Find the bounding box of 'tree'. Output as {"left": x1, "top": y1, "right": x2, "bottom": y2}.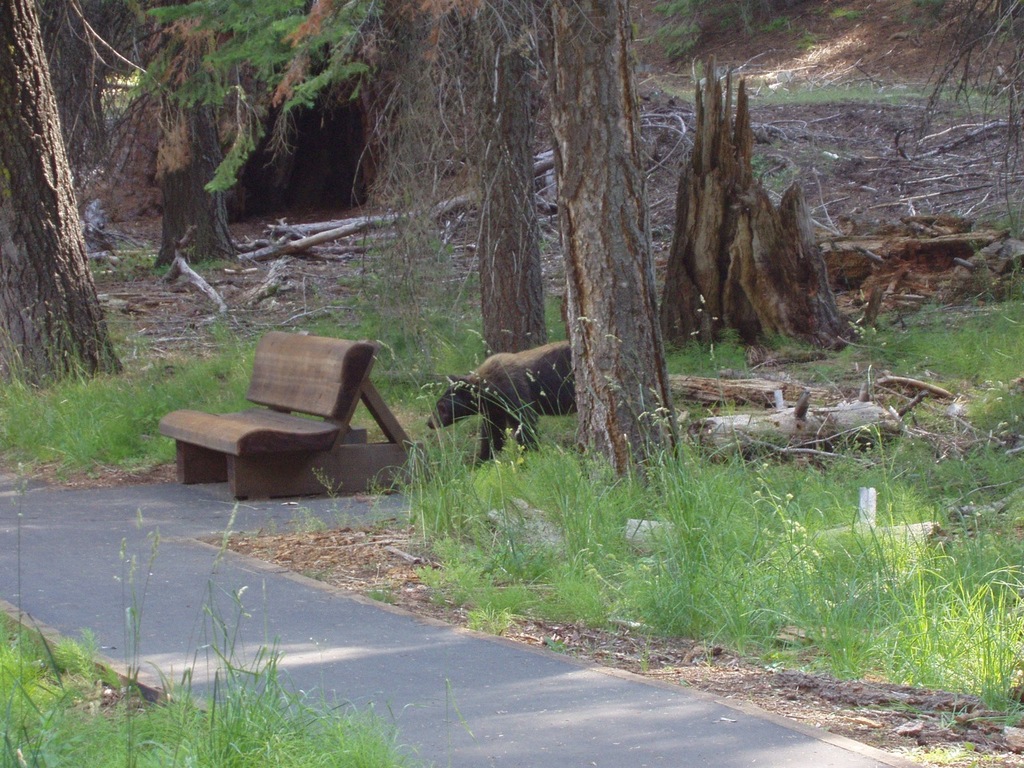
{"left": 9, "top": 47, "right": 122, "bottom": 384}.
